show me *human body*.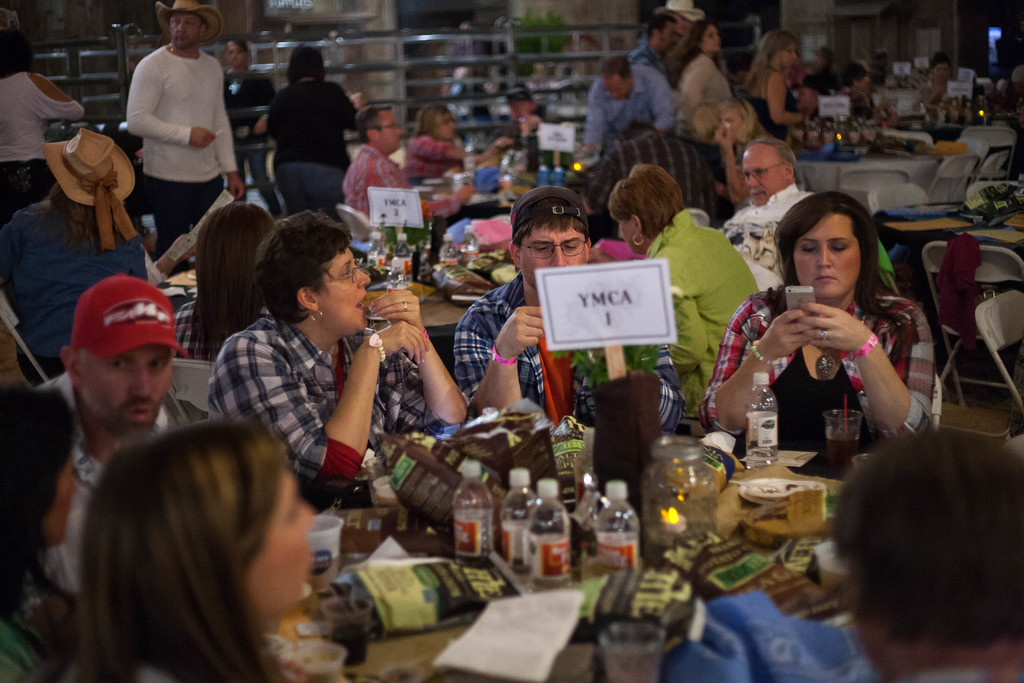
*human body* is here: bbox(643, 204, 765, 406).
